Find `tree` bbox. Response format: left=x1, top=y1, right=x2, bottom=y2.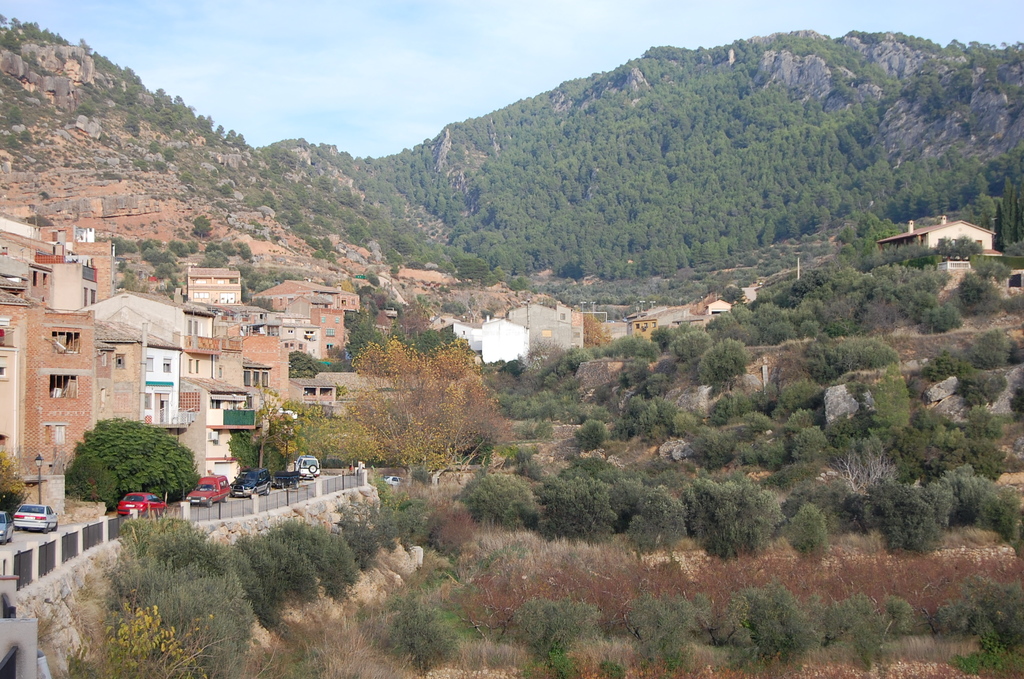
left=242, top=375, right=280, bottom=486.
